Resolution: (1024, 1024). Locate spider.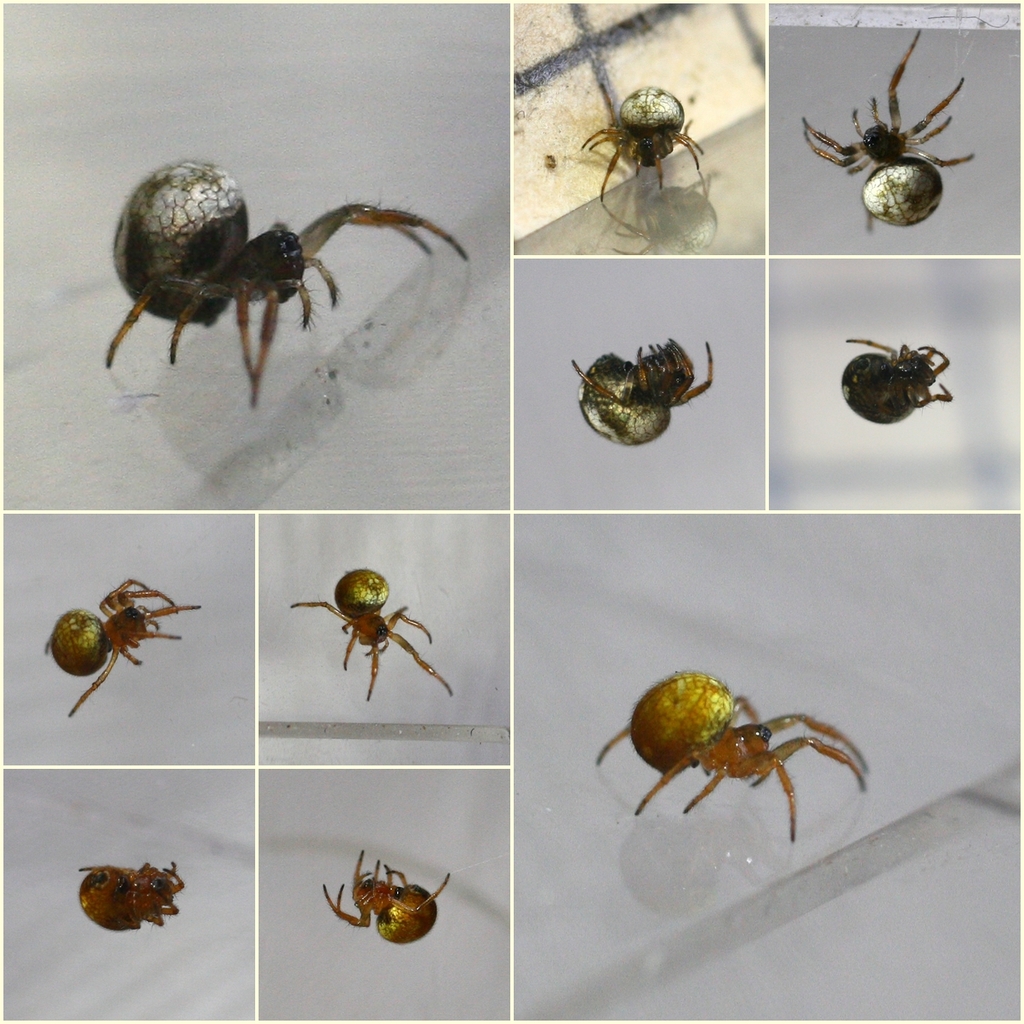
[x1=578, y1=84, x2=705, y2=215].
